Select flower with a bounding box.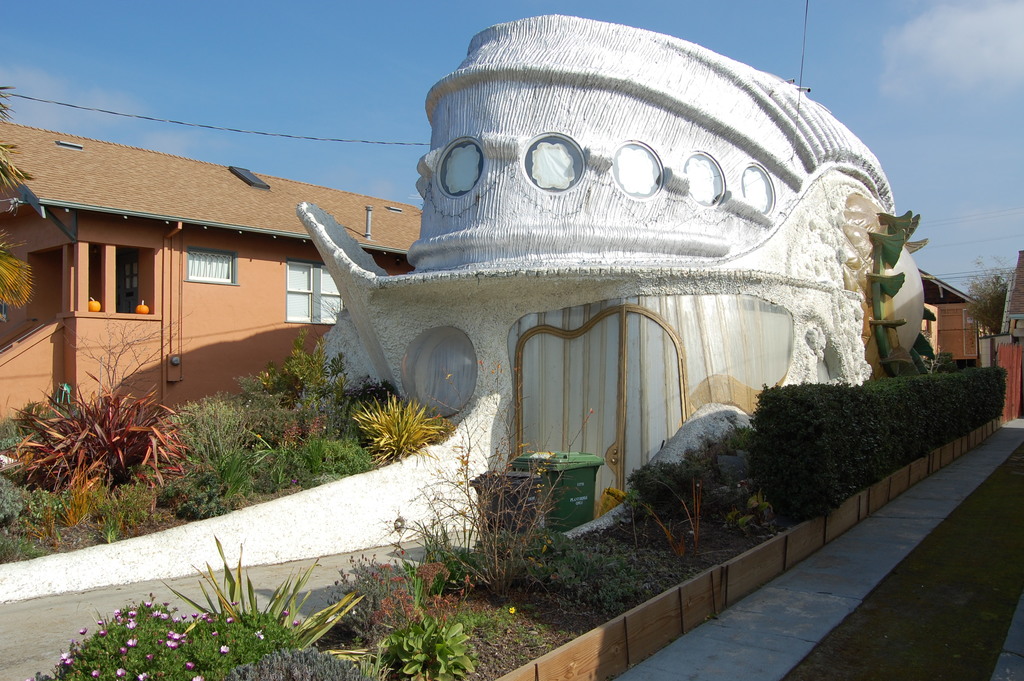
(x1=218, y1=643, x2=231, y2=653).
